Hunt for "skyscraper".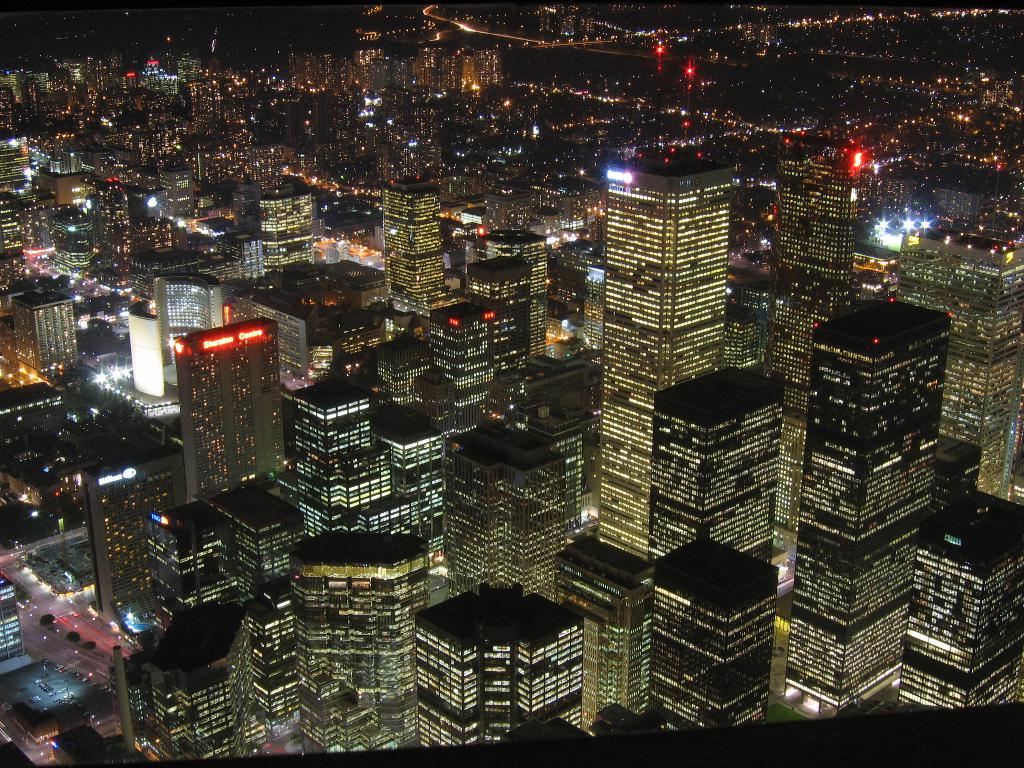
Hunted down at 470, 254, 535, 342.
